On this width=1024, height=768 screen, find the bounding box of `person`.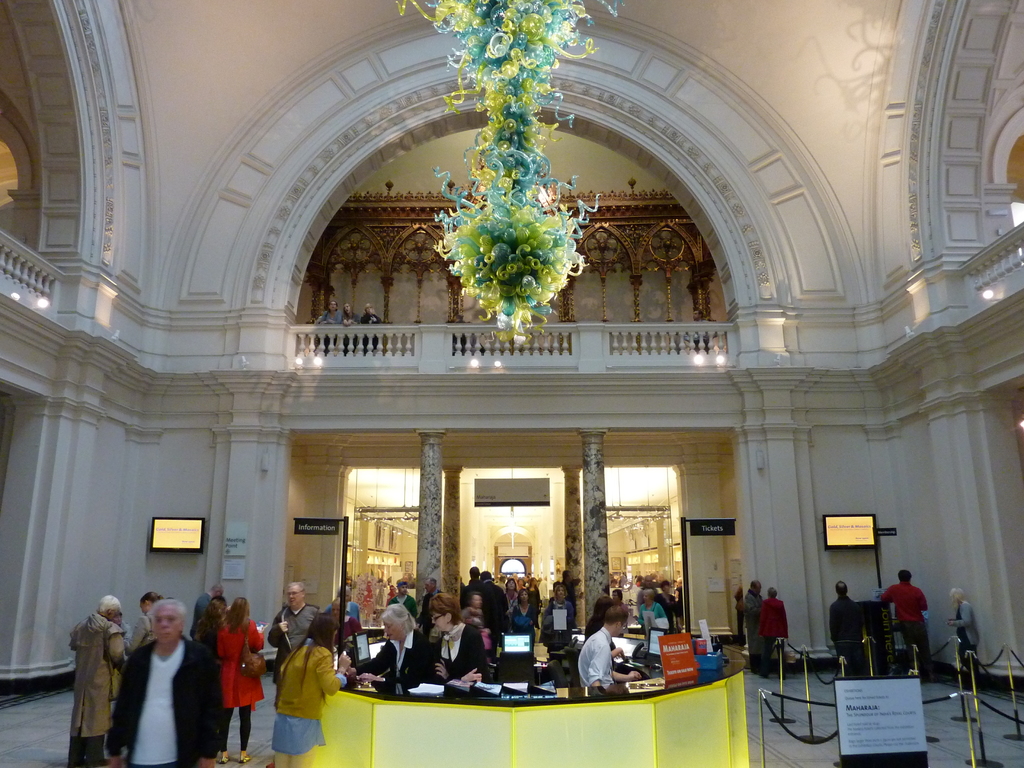
Bounding box: x1=340 y1=299 x2=361 y2=356.
